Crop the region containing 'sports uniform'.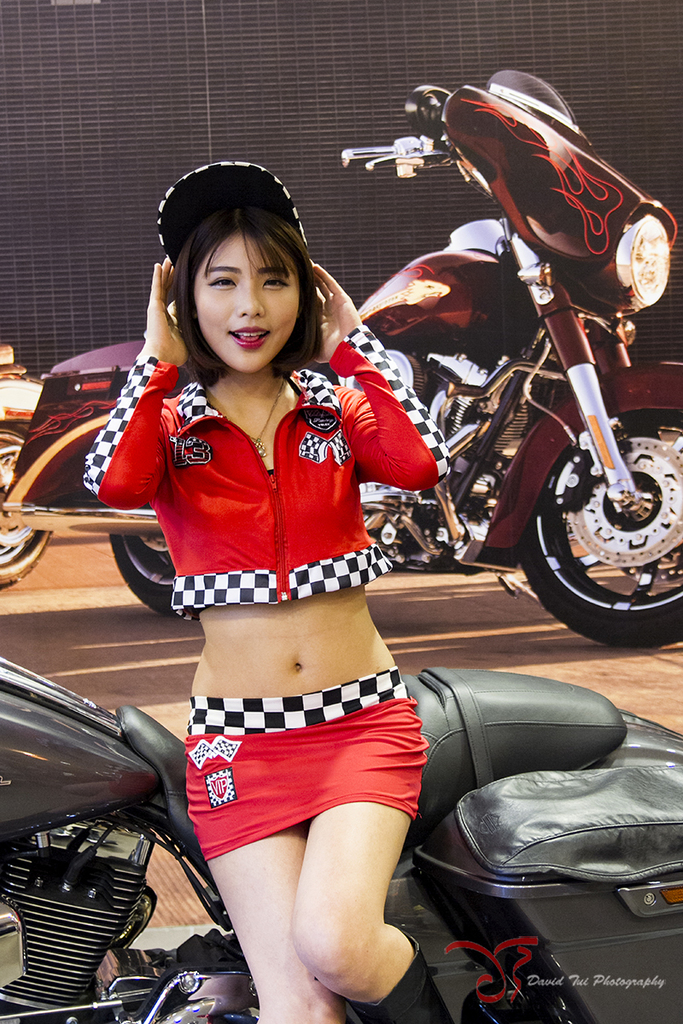
Crop region: 80, 161, 453, 861.
